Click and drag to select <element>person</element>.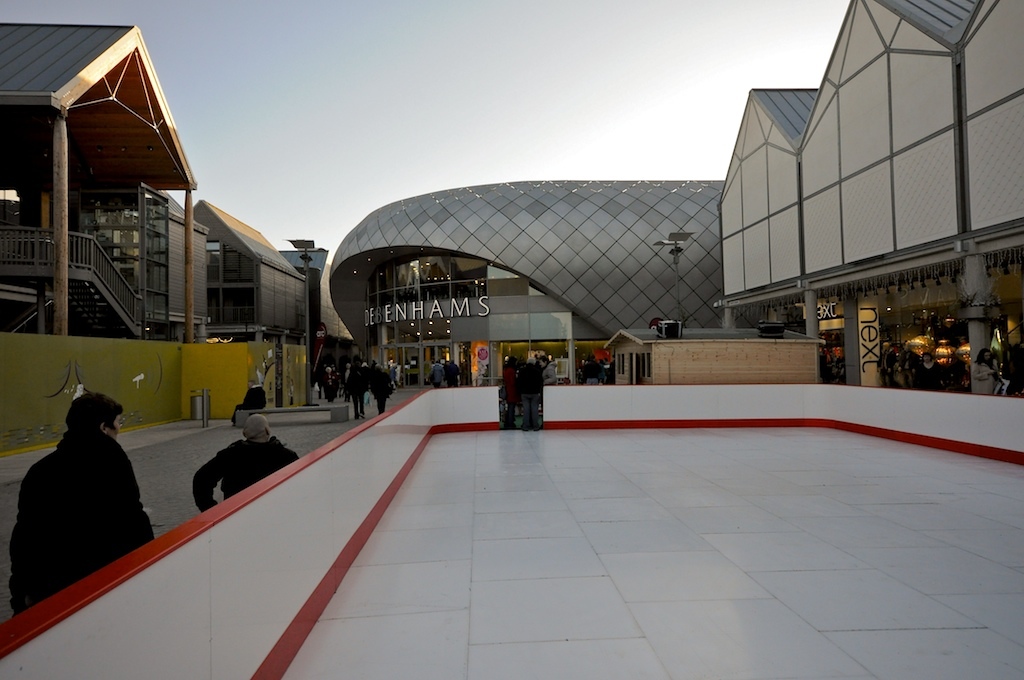
Selection: <box>193,417,299,508</box>.
